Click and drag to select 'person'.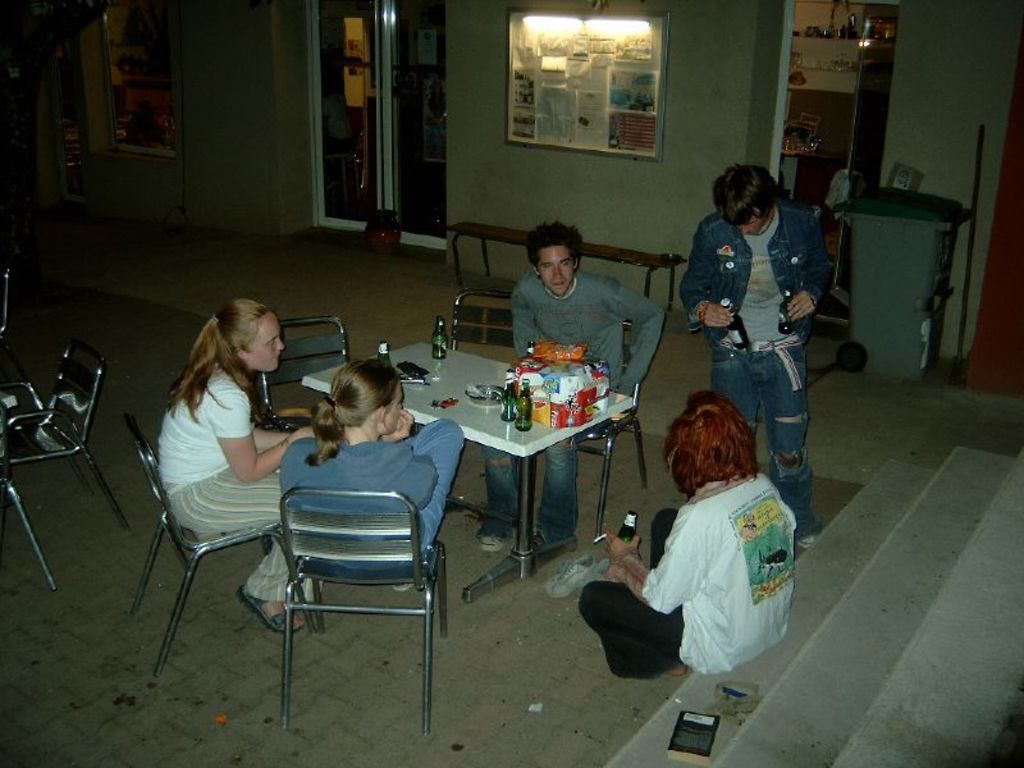
Selection: crop(476, 218, 668, 553).
